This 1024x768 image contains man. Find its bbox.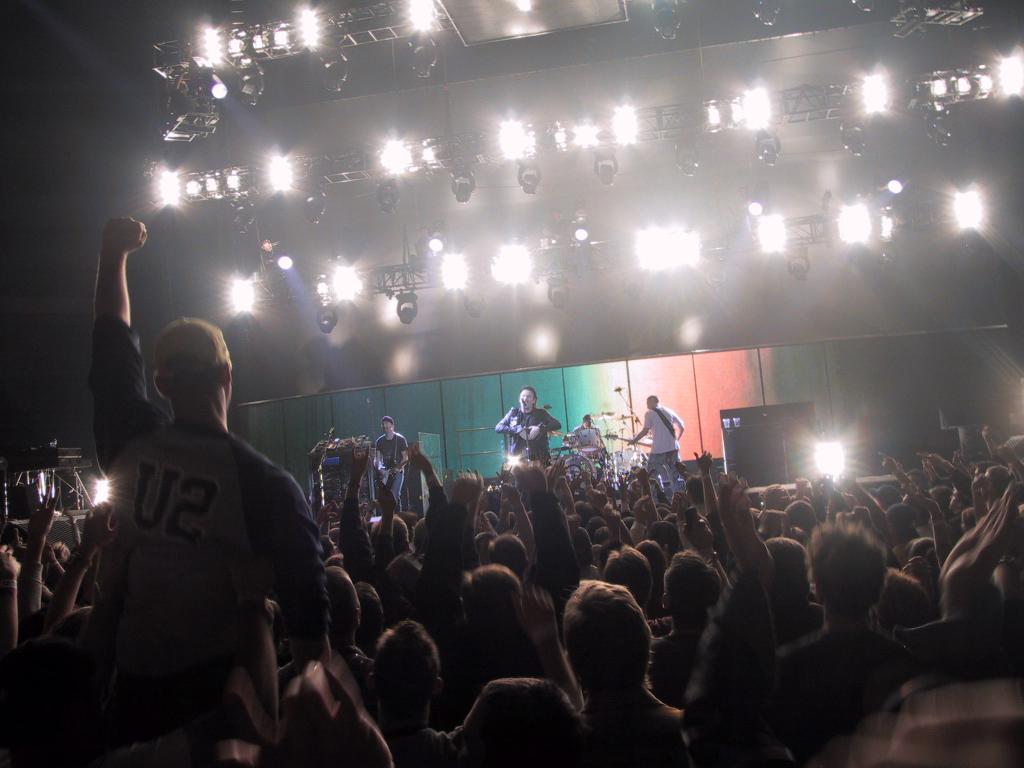
<box>70,287,329,767</box>.
